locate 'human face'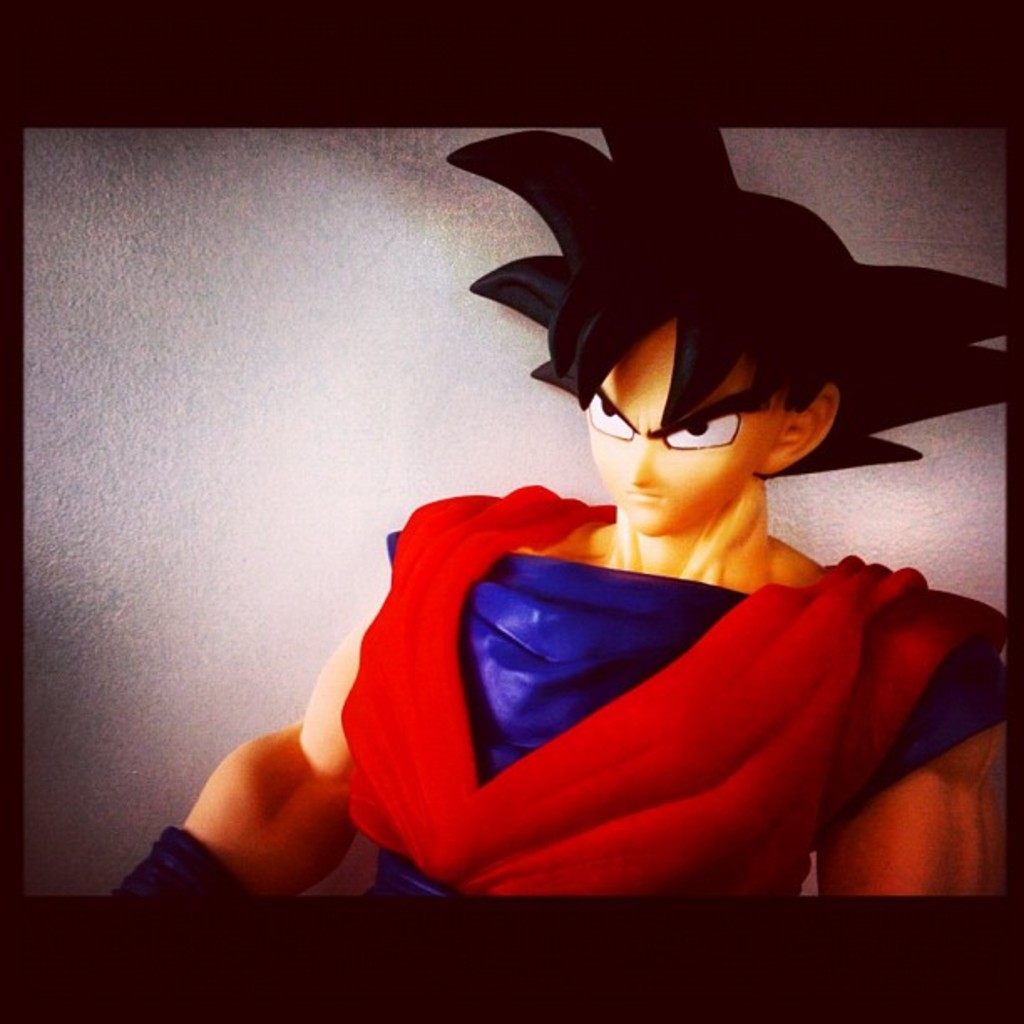
<region>581, 315, 791, 534</region>
